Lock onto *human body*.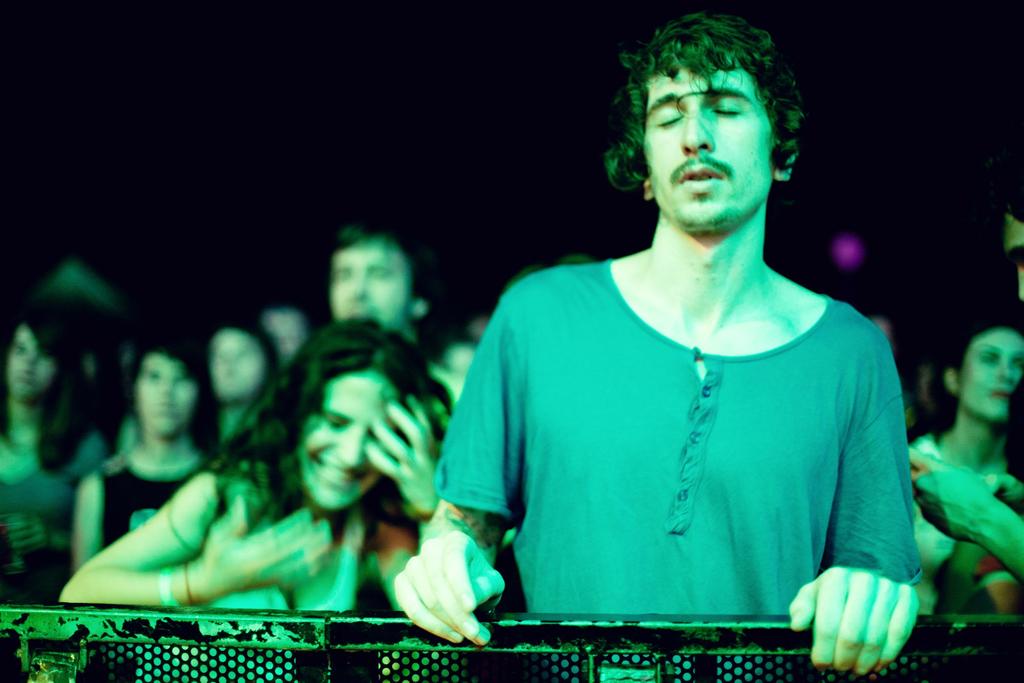
Locked: box(411, 3, 939, 679).
